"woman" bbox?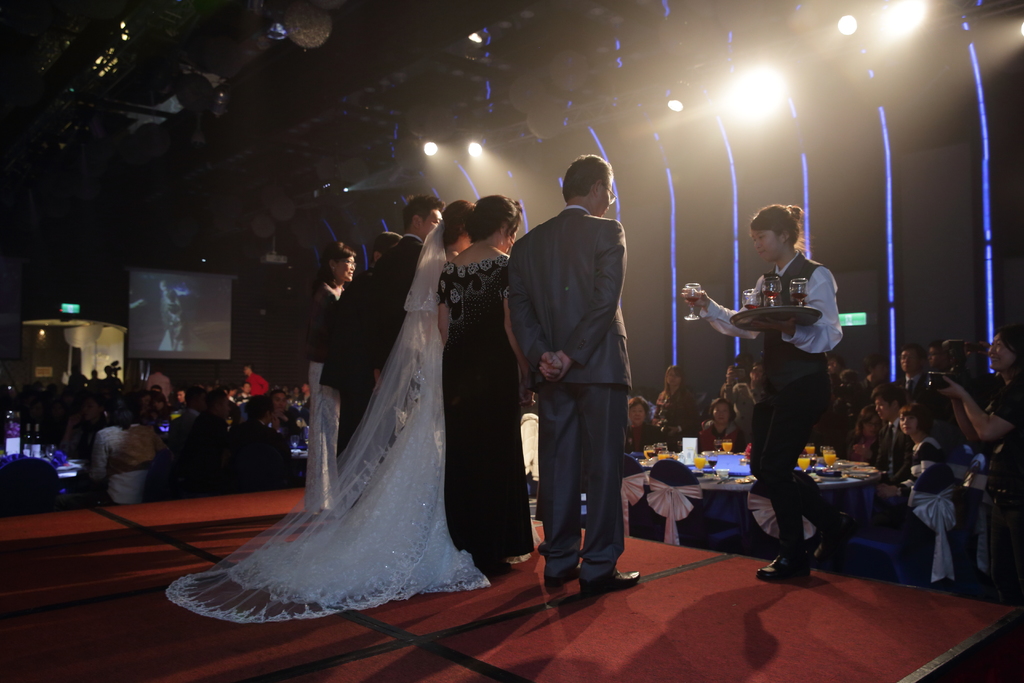
Rect(650, 363, 699, 446)
